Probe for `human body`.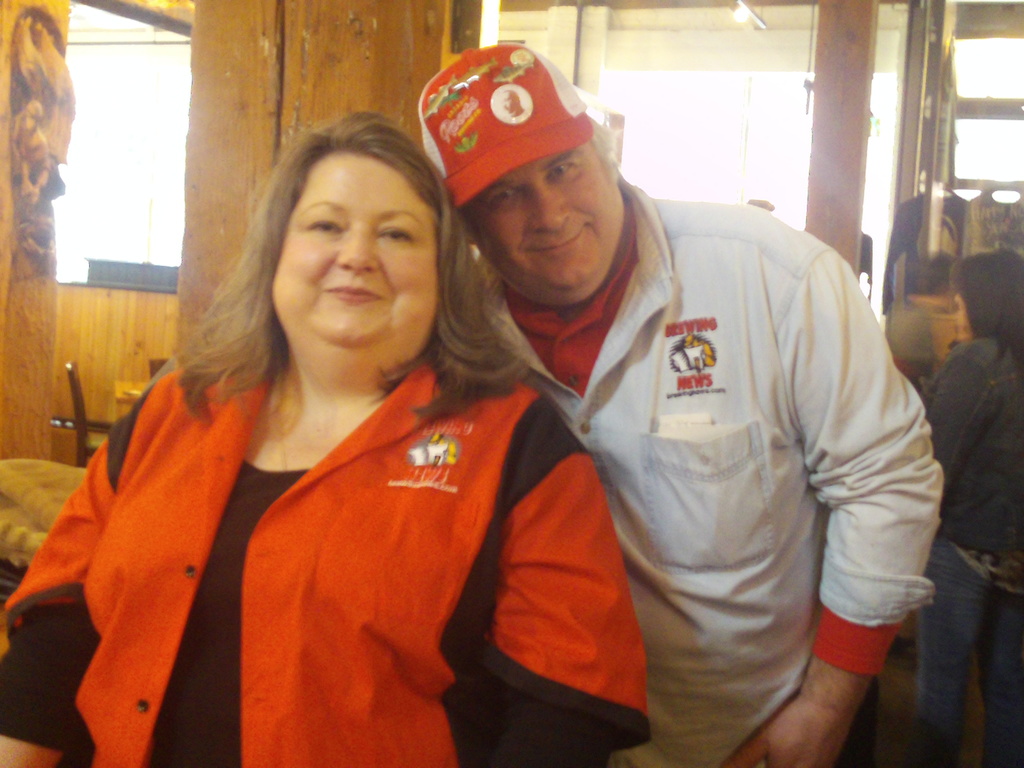
Probe result: bbox=[916, 250, 1023, 767].
